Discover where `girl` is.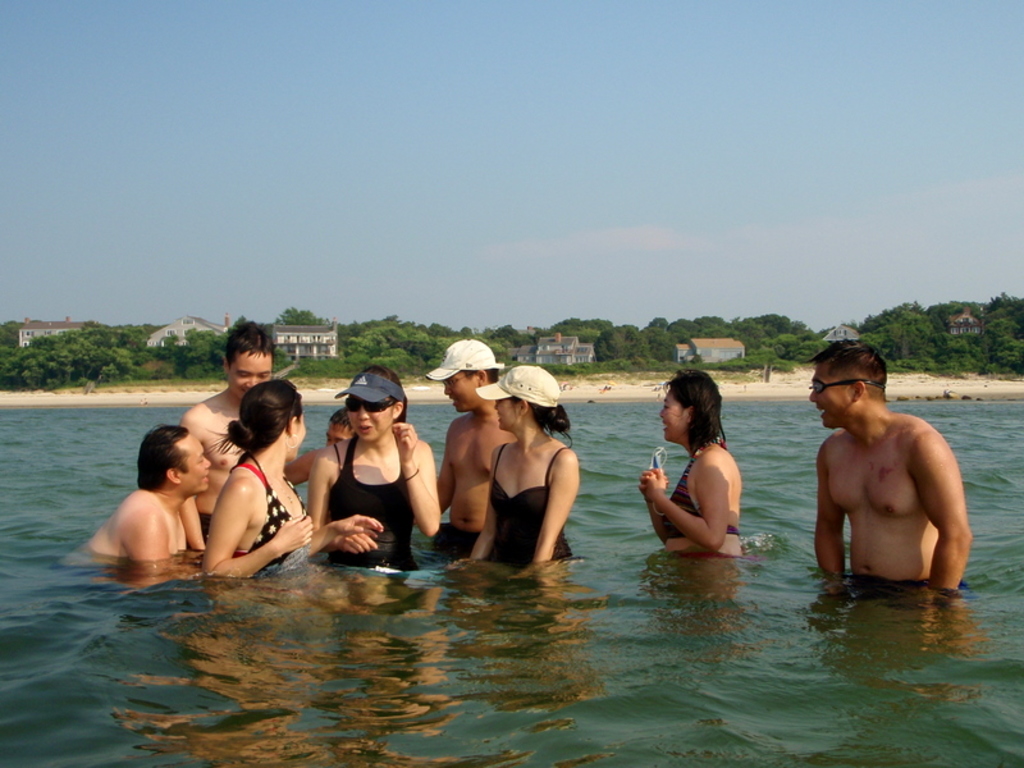
Discovered at (204,384,316,582).
